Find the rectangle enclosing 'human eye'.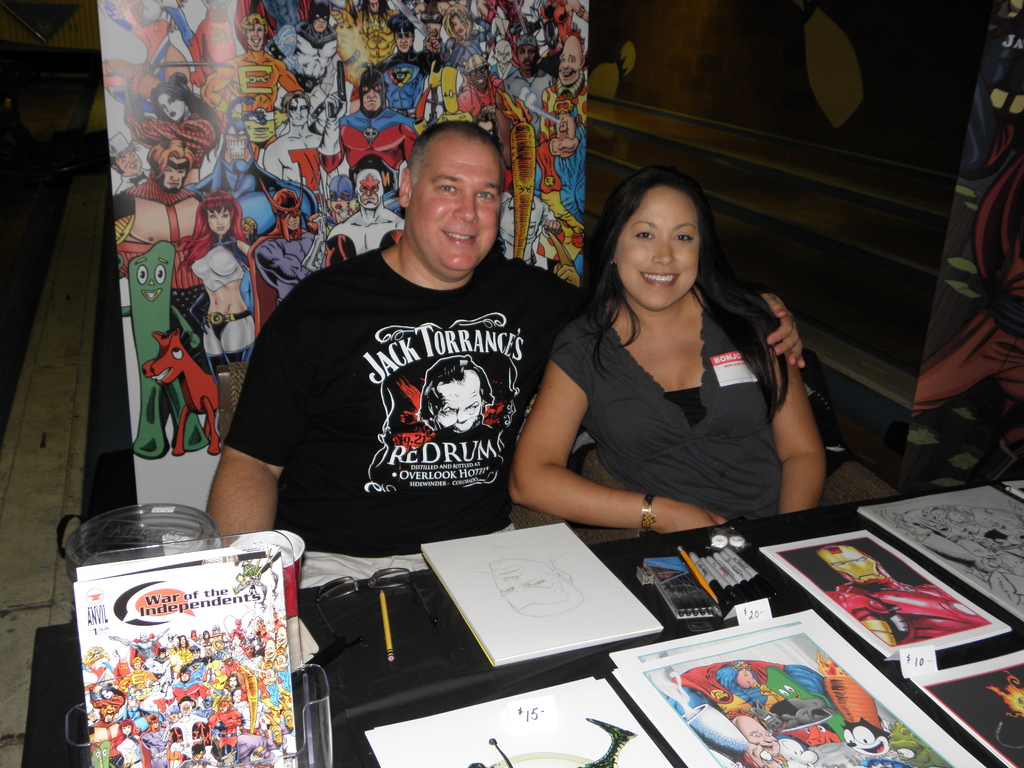
[x1=475, y1=189, x2=501, y2=204].
